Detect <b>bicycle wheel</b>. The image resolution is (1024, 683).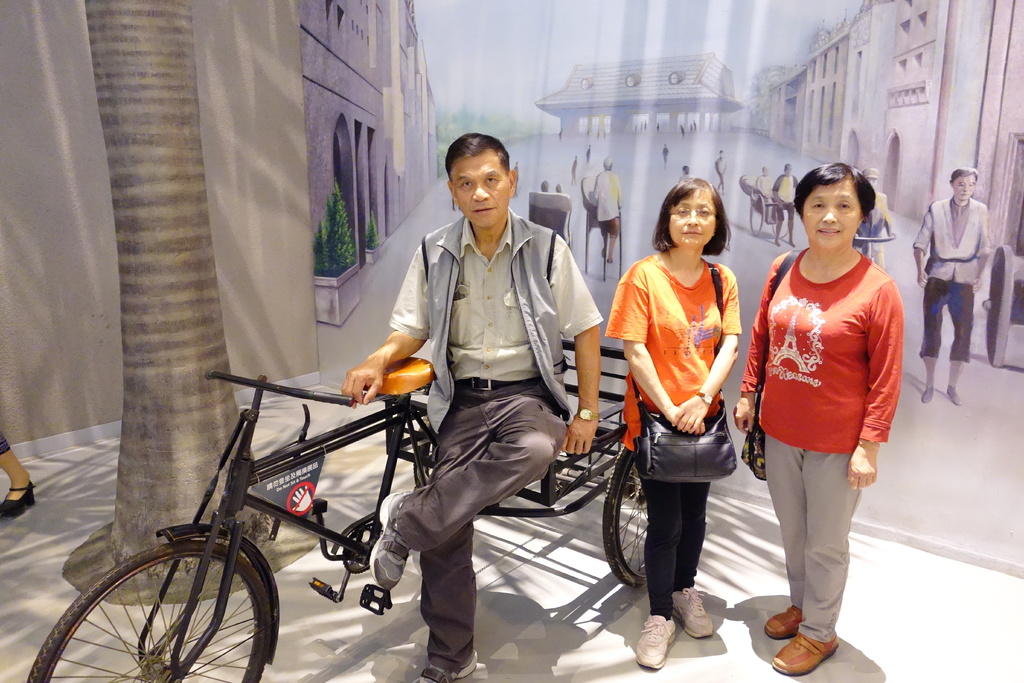
box(604, 429, 648, 591).
